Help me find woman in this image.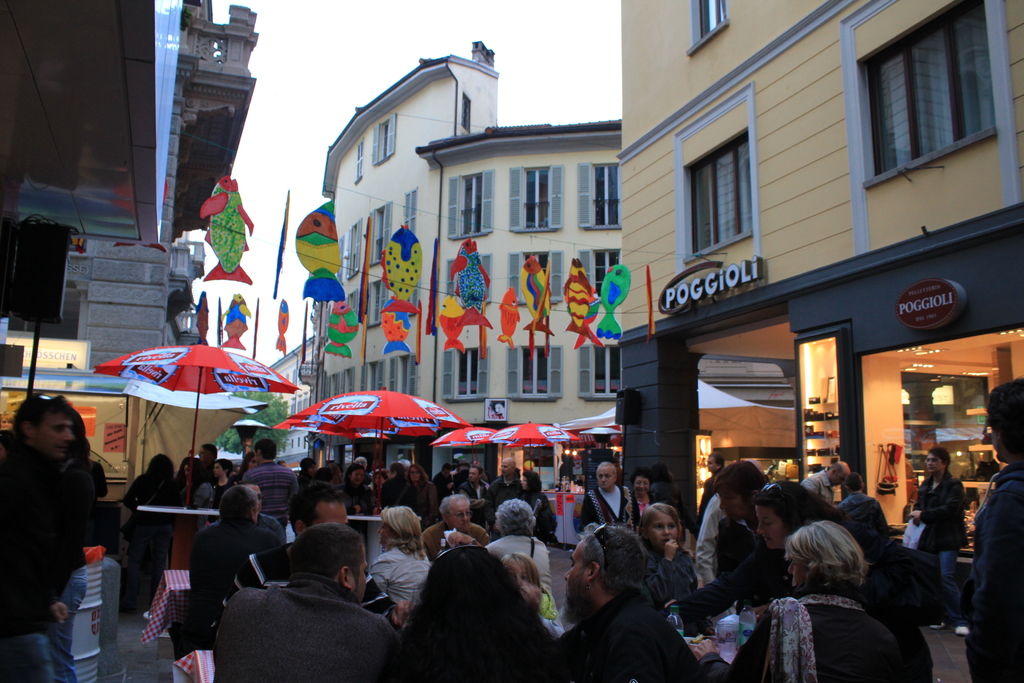
Found it: box(726, 479, 934, 682).
